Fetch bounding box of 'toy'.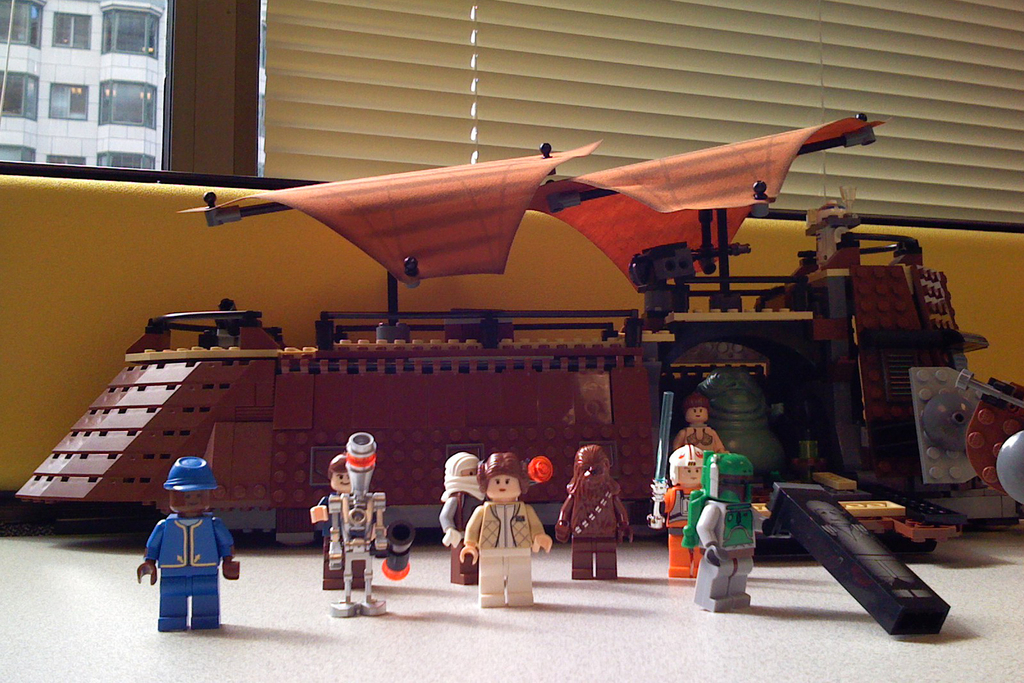
Bbox: (left=458, top=452, right=554, bottom=607).
